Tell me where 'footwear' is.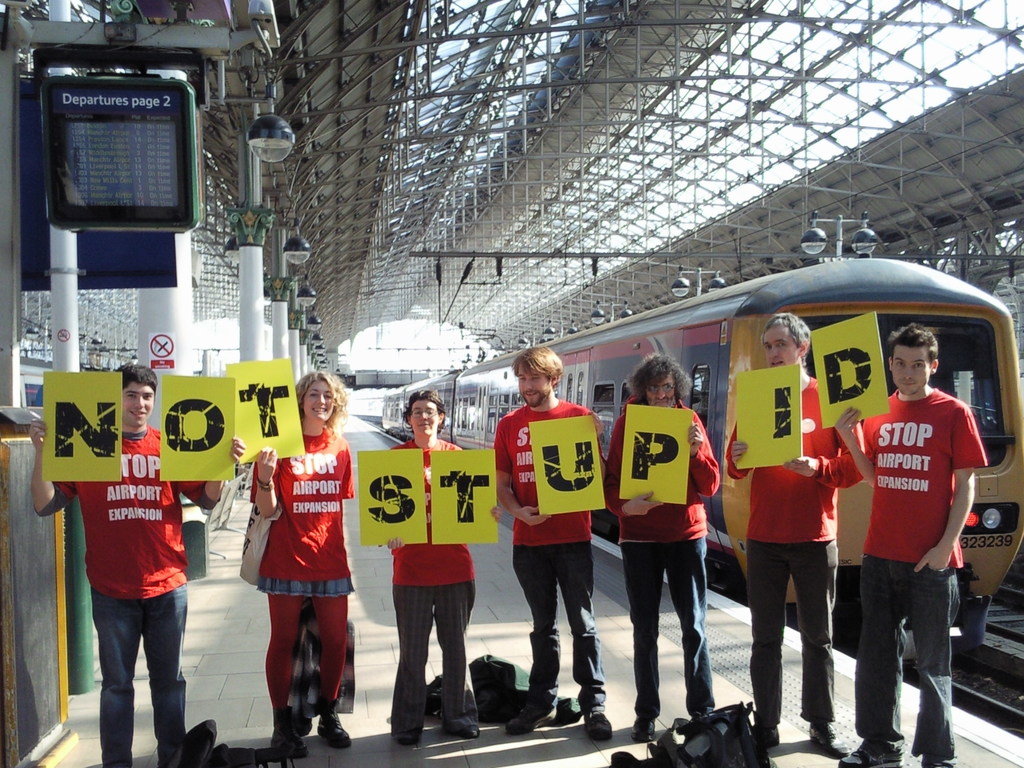
'footwear' is at pyautogui.locateOnScreen(271, 716, 305, 764).
